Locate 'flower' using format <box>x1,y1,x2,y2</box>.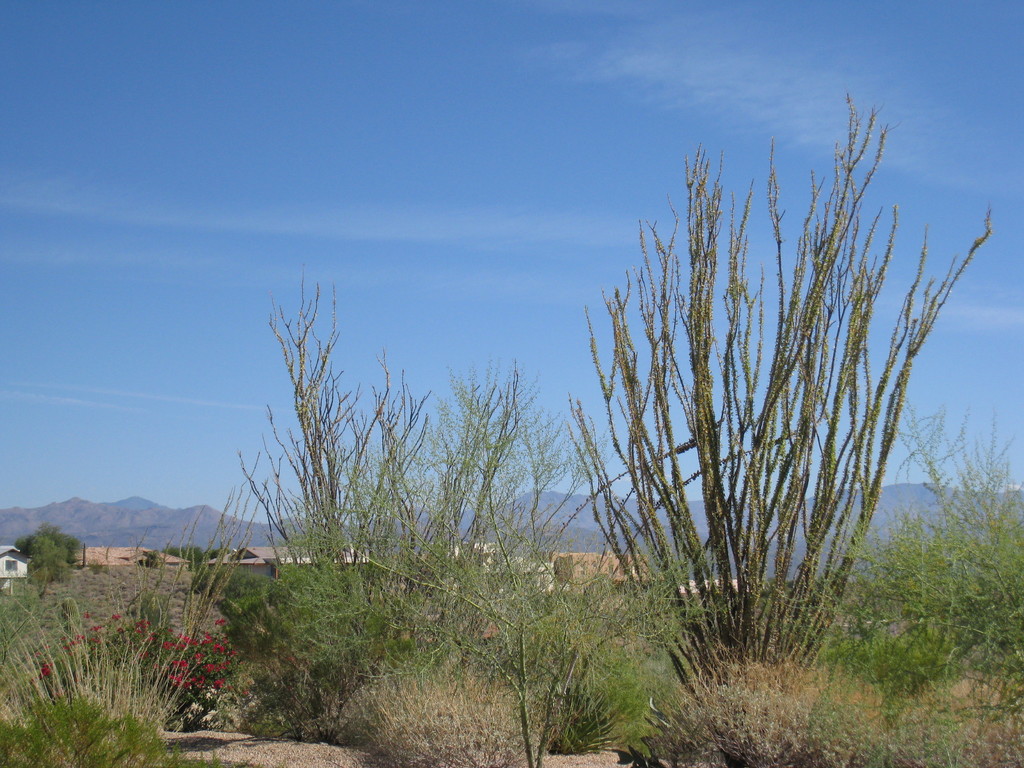
<box>203,663,215,672</box>.
